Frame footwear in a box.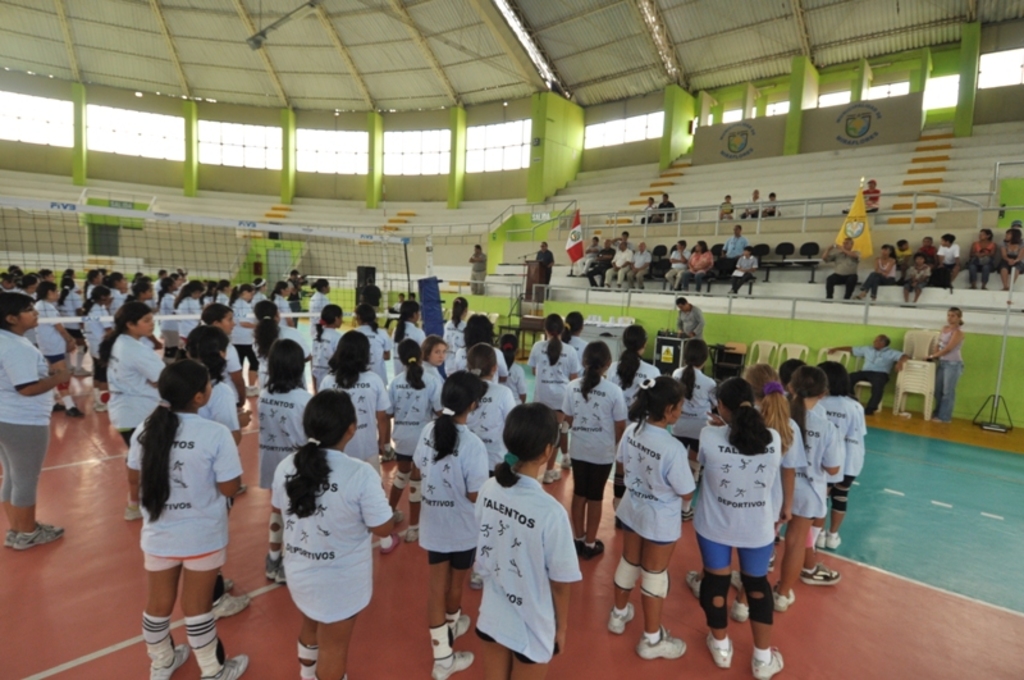
[561,461,571,470].
